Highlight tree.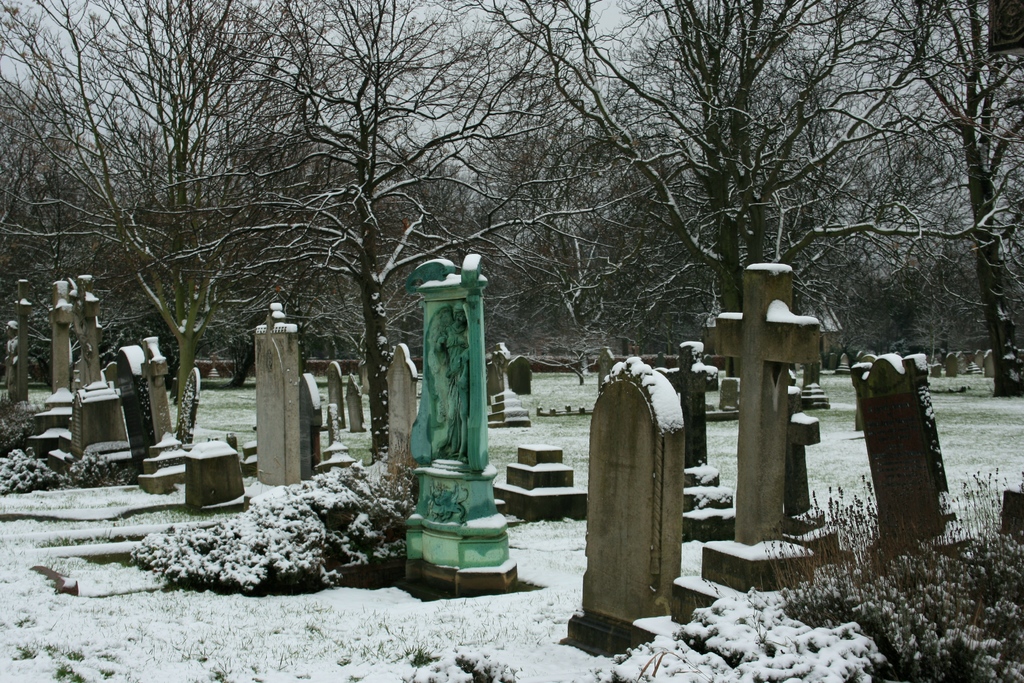
Highlighted region: bbox=(45, 28, 325, 423).
